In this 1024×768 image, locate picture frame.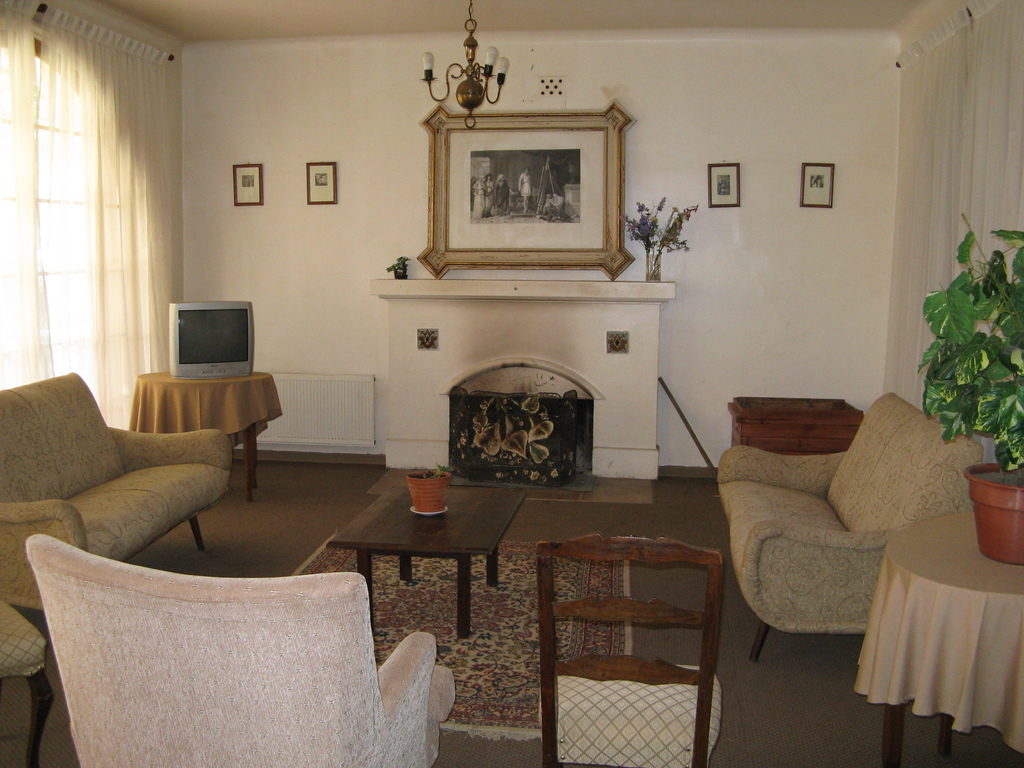
Bounding box: detection(235, 163, 267, 205).
